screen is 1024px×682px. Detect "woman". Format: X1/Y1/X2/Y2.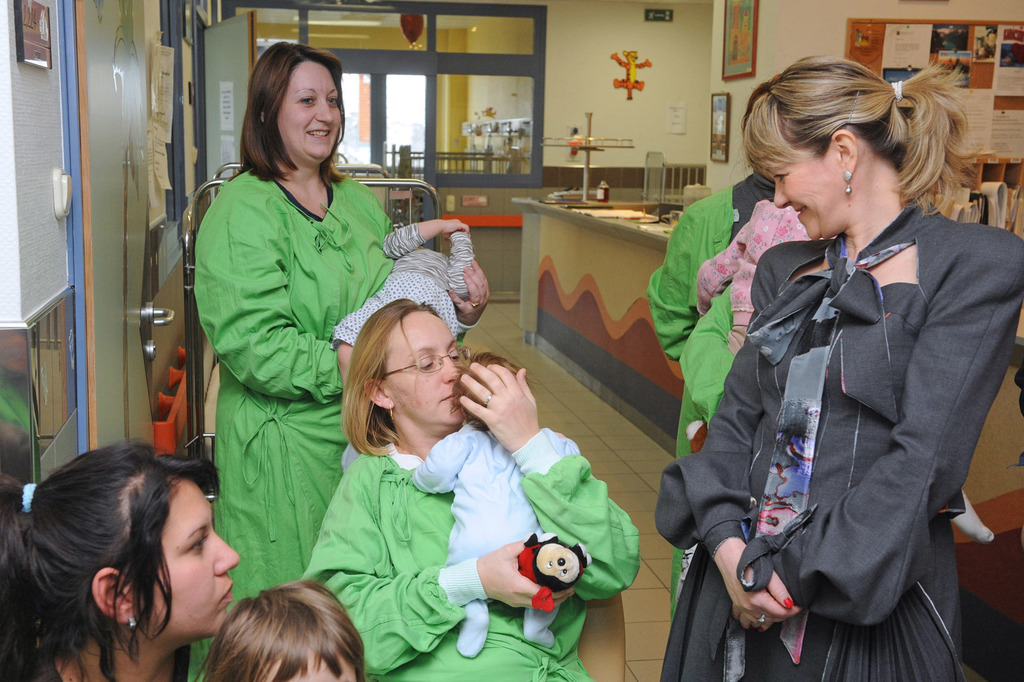
0/455/247/681.
